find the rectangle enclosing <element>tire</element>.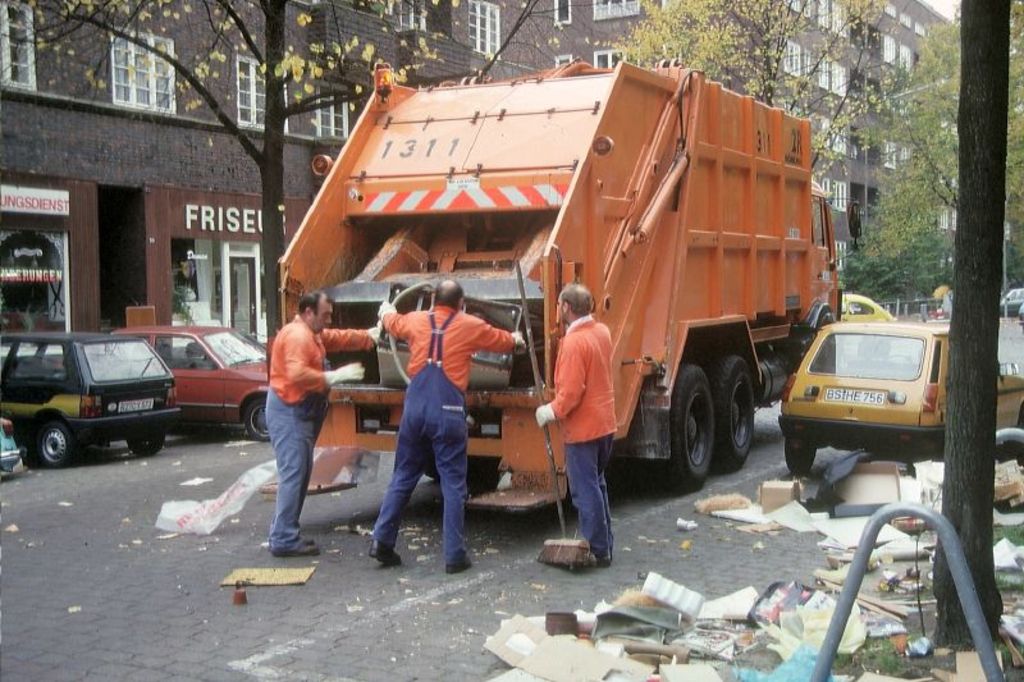
Rect(1006, 411, 1023, 458).
